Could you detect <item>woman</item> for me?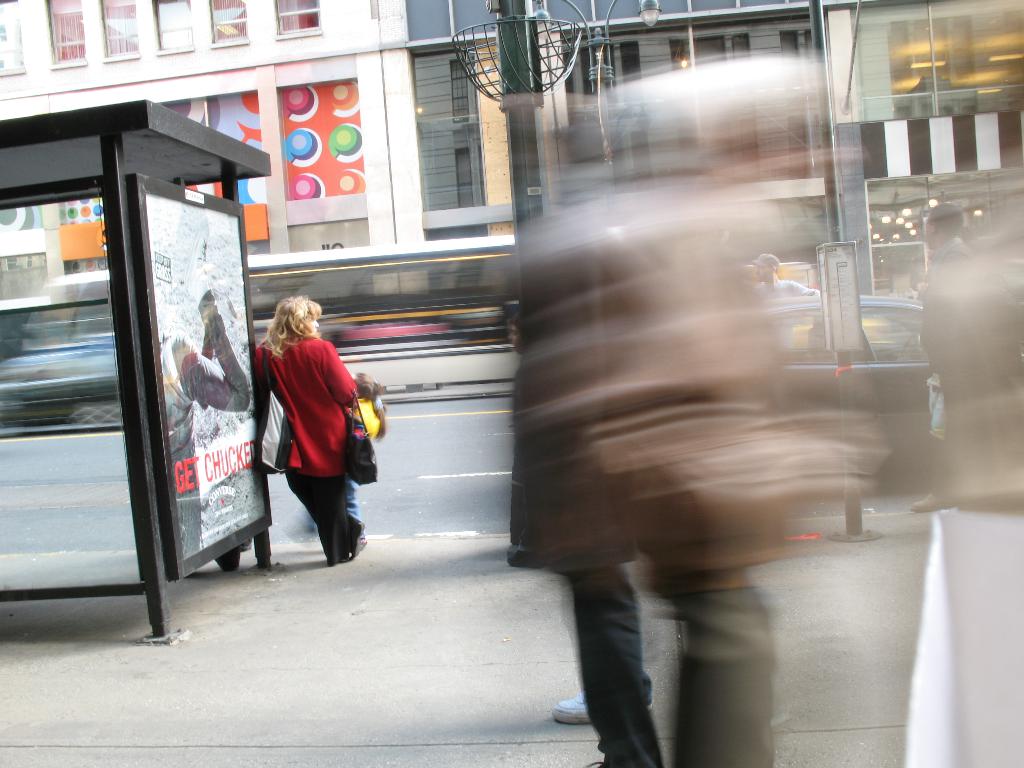
Detection result: x1=244, y1=282, x2=368, y2=584.
